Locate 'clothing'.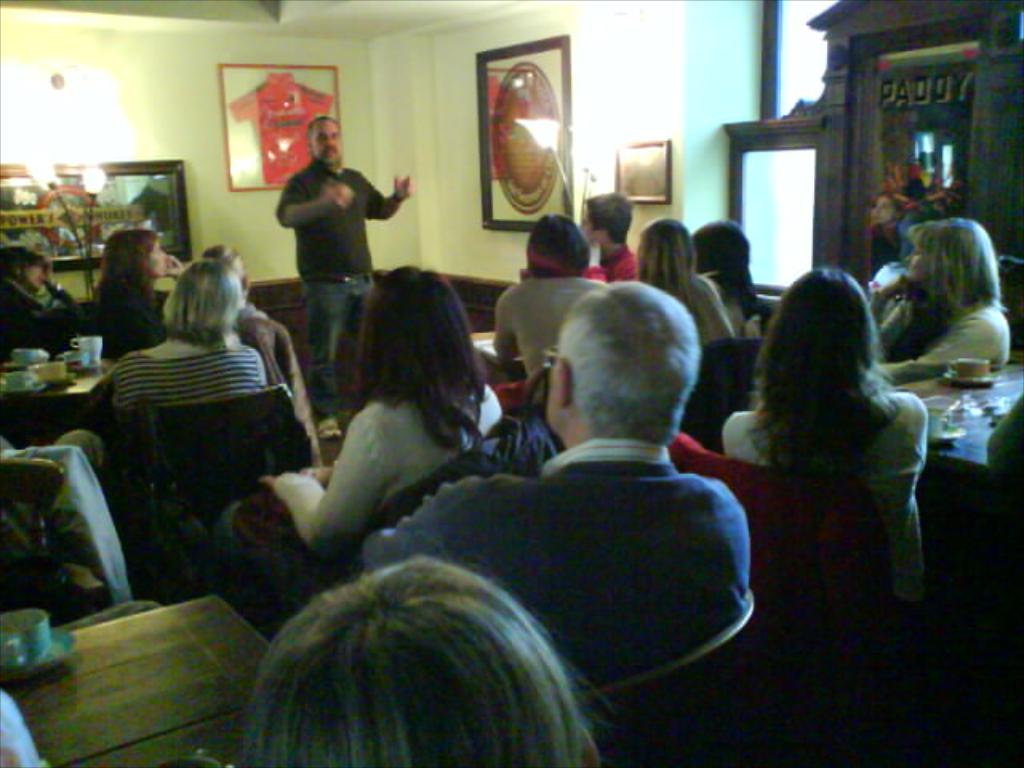
Bounding box: [left=989, top=400, right=1022, bottom=494].
